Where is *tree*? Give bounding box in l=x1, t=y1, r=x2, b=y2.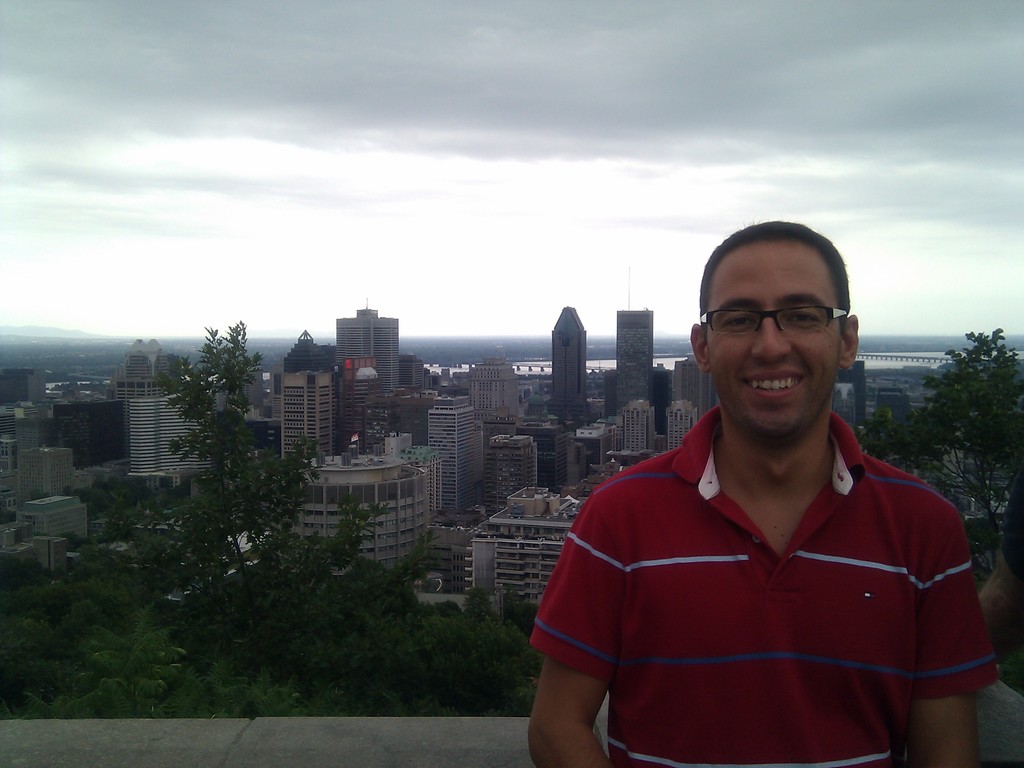
l=860, t=321, r=1023, b=566.
